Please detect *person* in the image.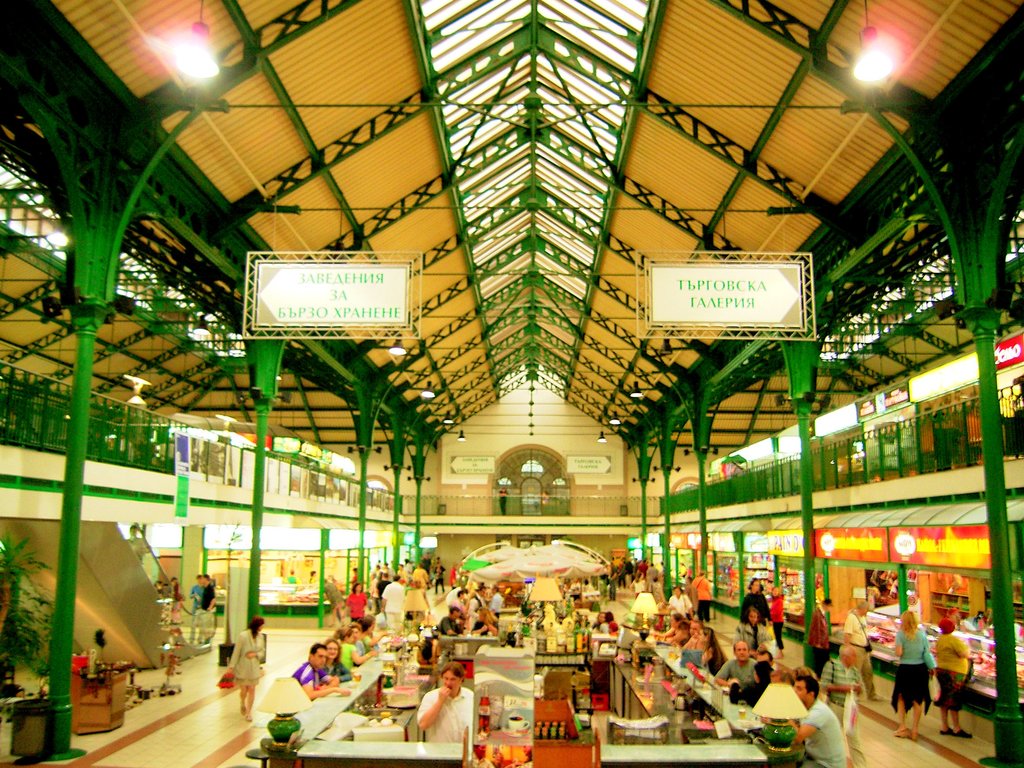
x1=838, y1=597, x2=887, y2=705.
